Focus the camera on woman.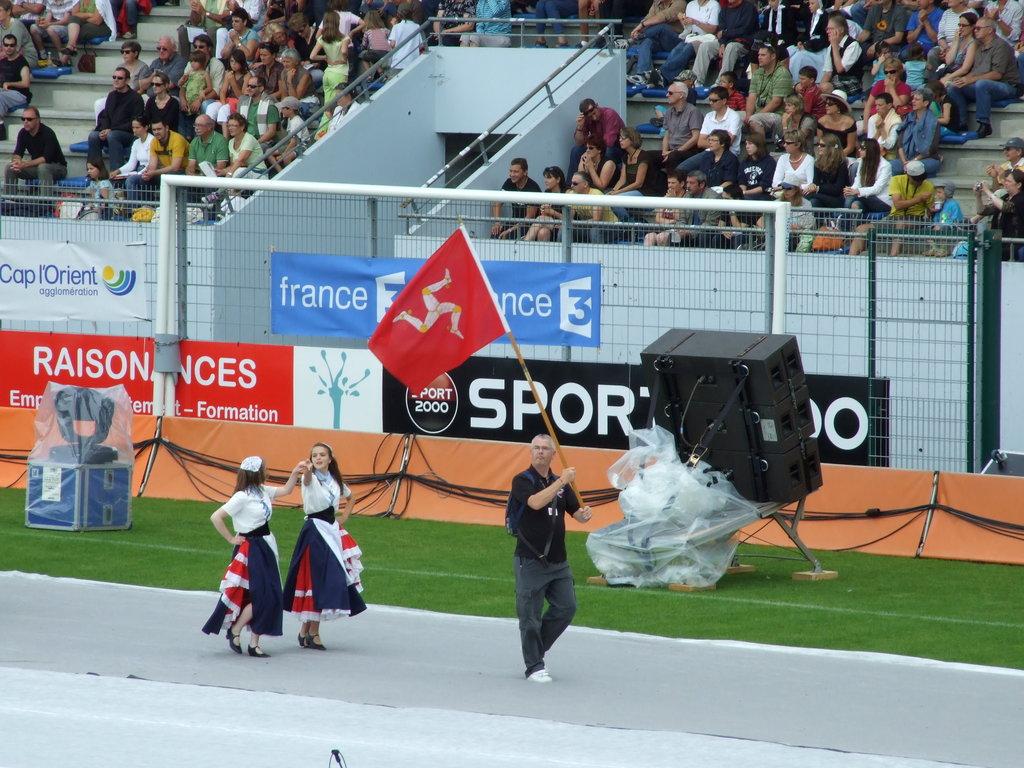
Focus region: x1=143 y1=74 x2=179 y2=133.
